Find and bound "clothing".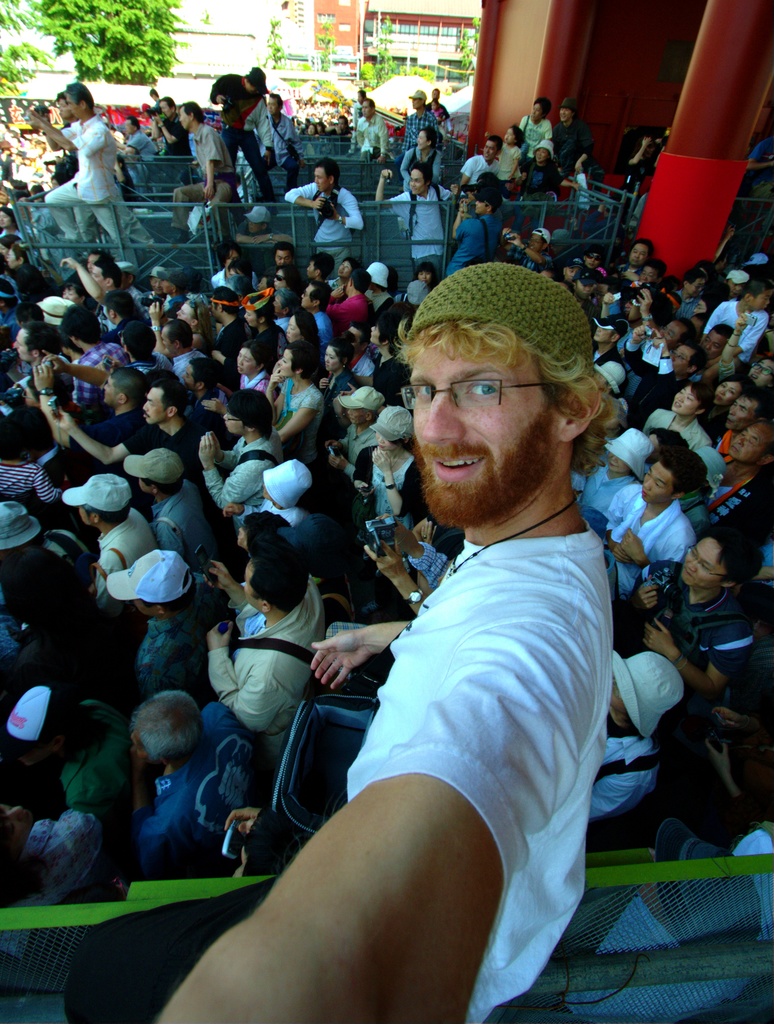
Bound: rect(196, 433, 285, 519).
